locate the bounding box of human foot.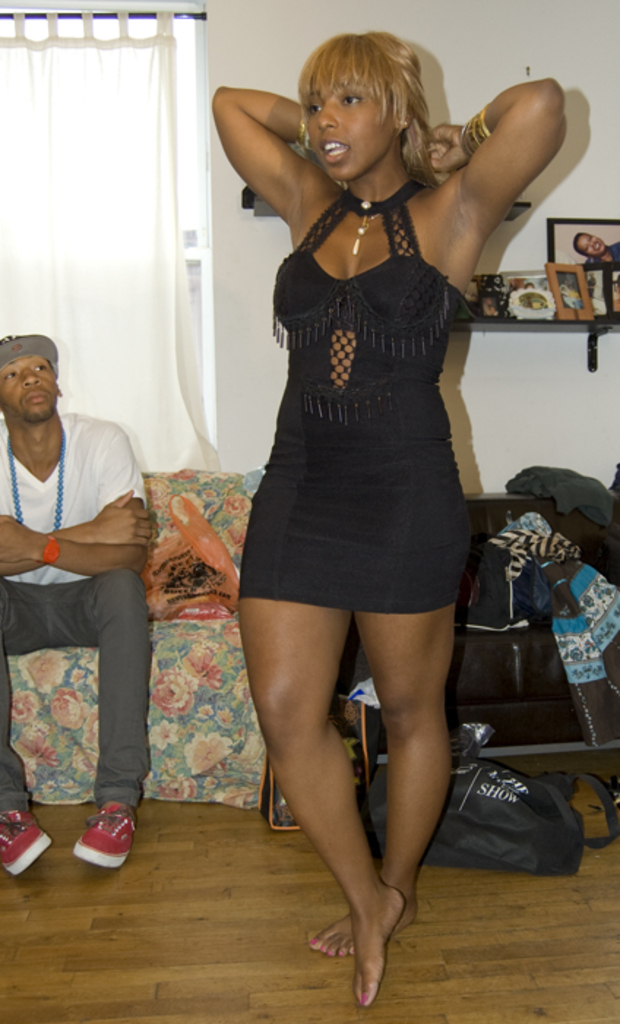
Bounding box: [310, 872, 421, 963].
